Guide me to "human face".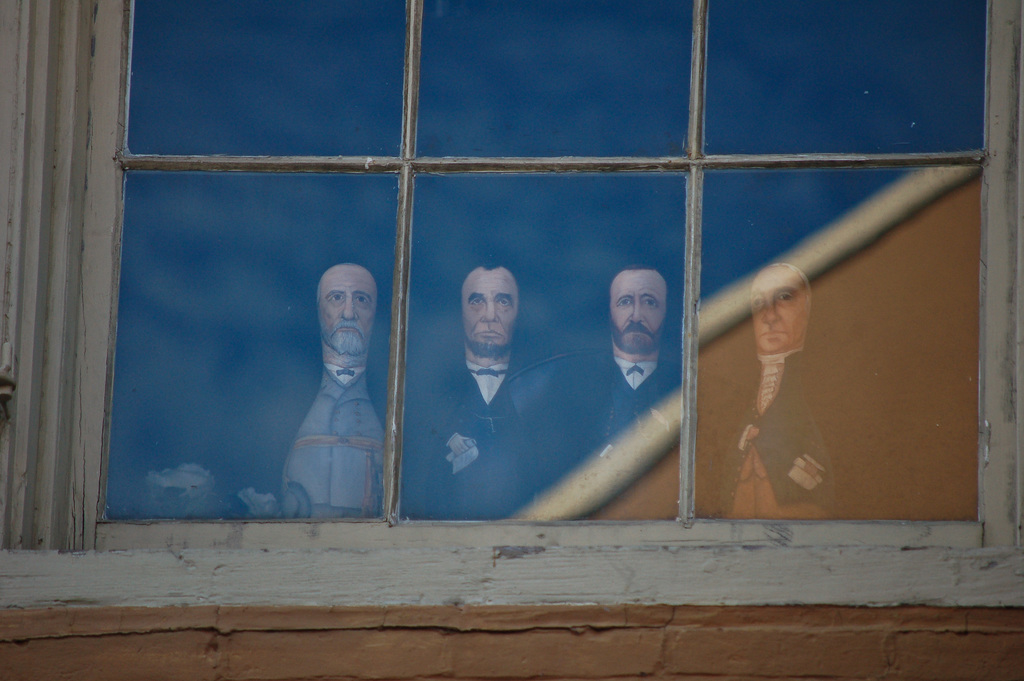
Guidance: 611:270:666:350.
